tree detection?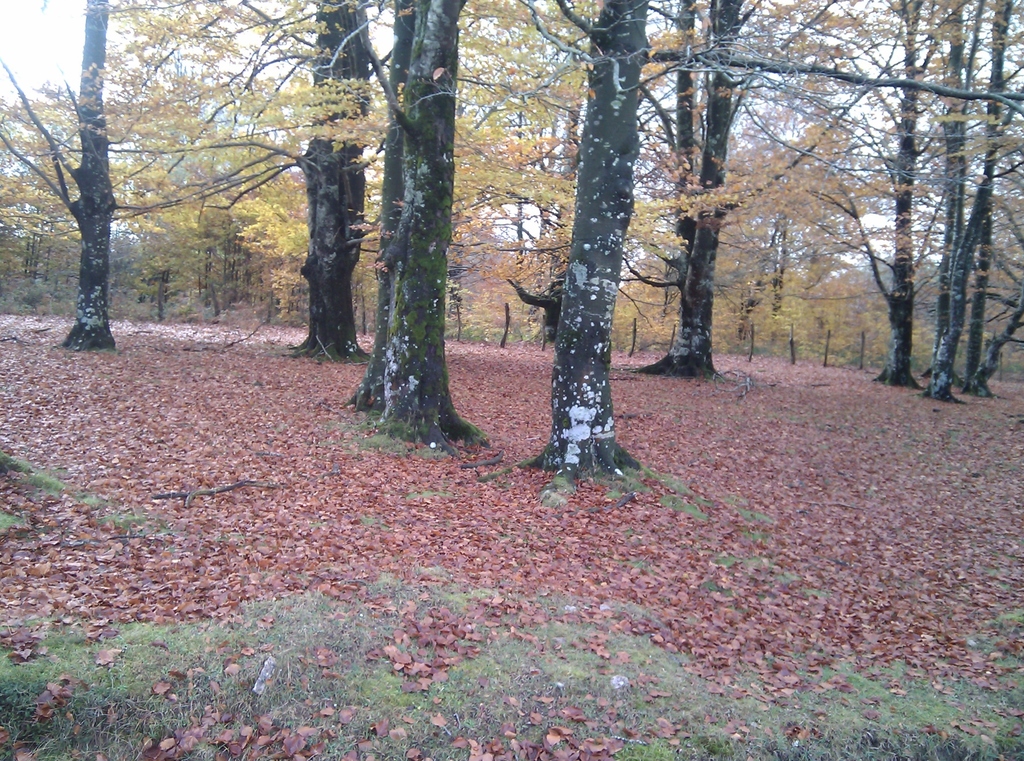
bbox(529, 0, 653, 489)
